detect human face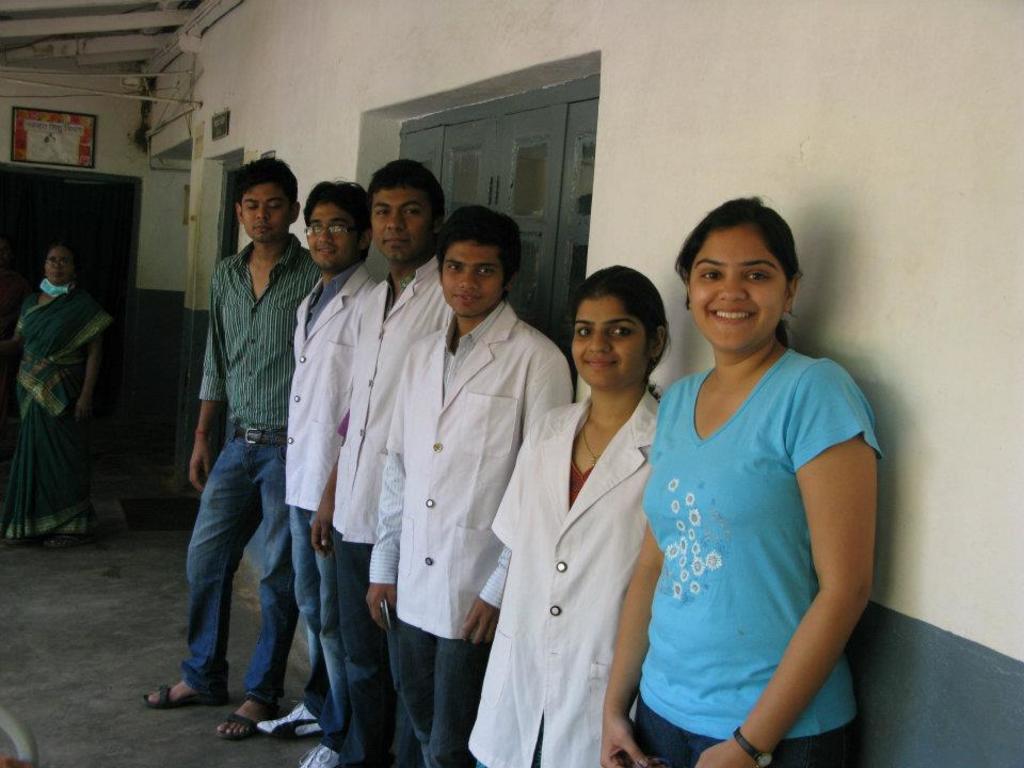
region(439, 239, 508, 319)
